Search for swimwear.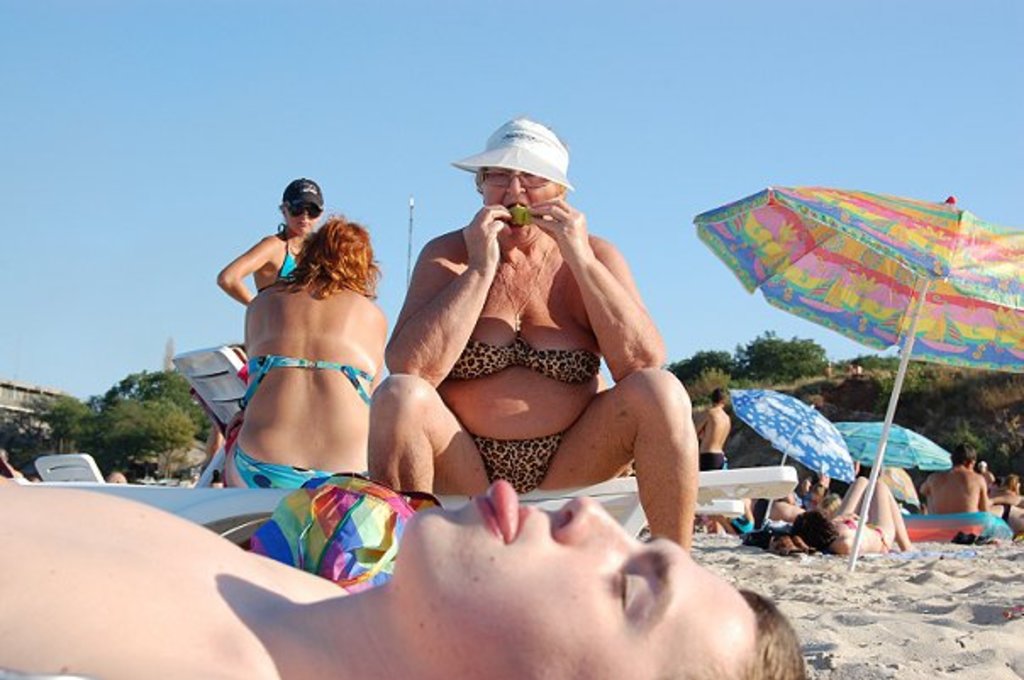
Found at {"left": 448, "top": 339, "right": 598, "bottom": 387}.
